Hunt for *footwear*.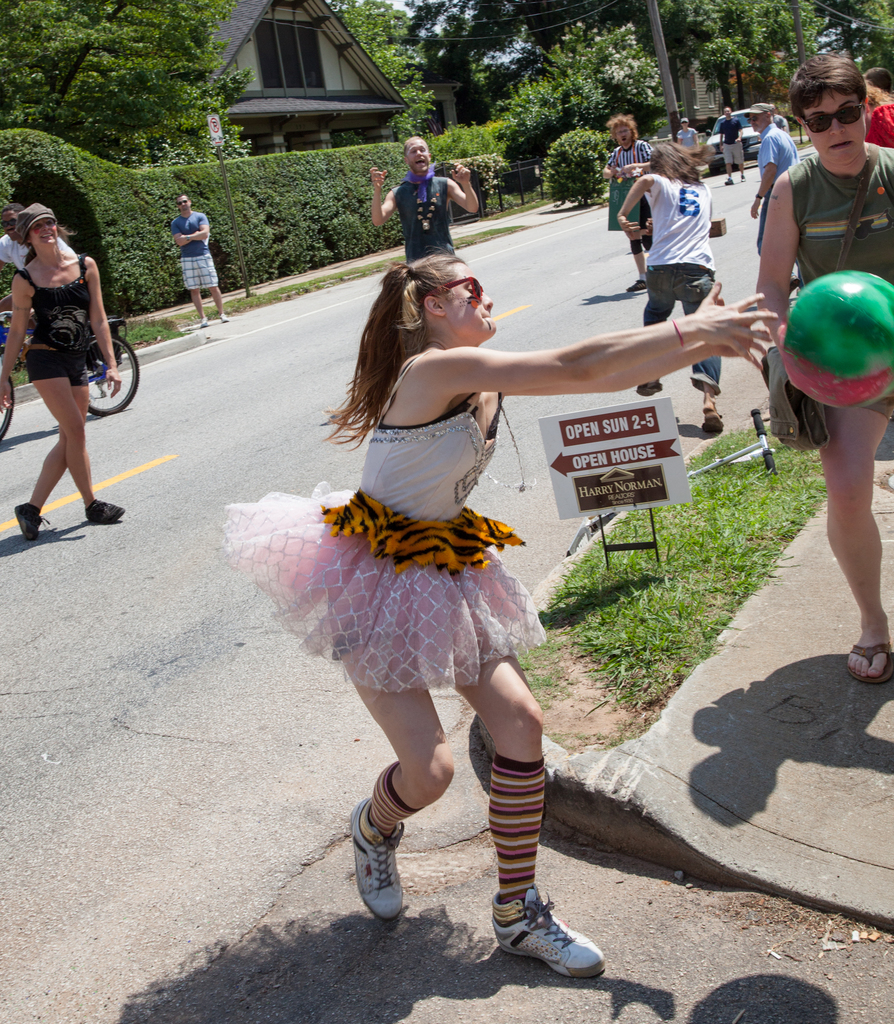
Hunted down at pyautogui.locateOnScreen(484, 884, 605, 973).
